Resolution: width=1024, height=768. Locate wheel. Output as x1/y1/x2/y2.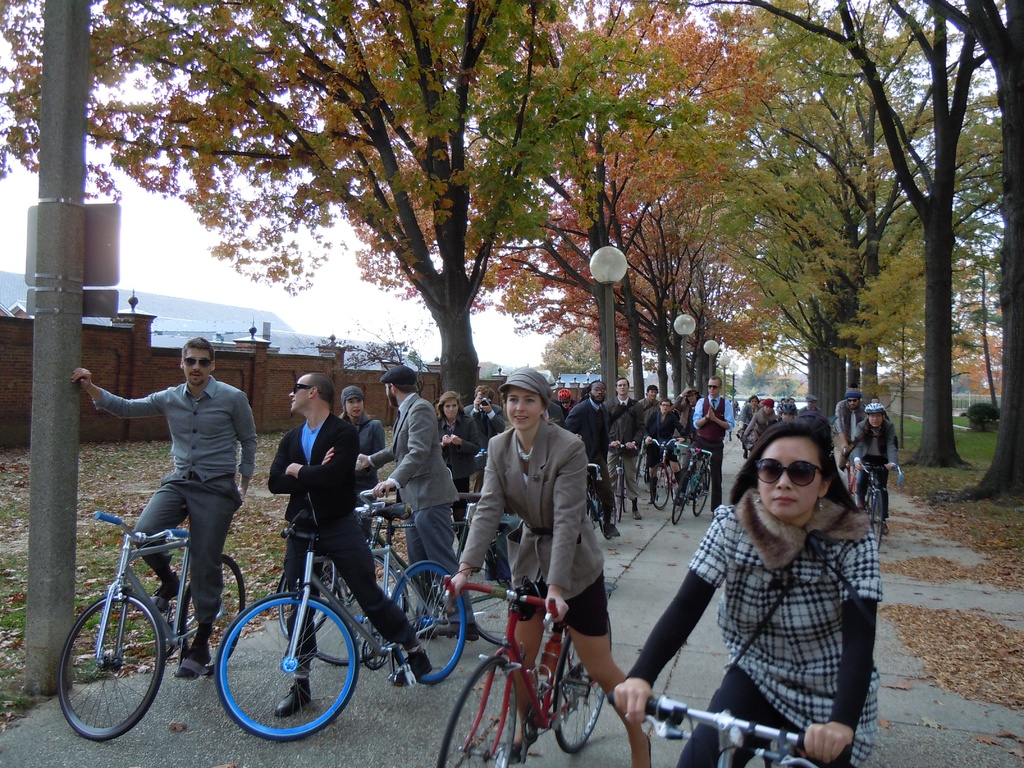
649/463/673/509.
